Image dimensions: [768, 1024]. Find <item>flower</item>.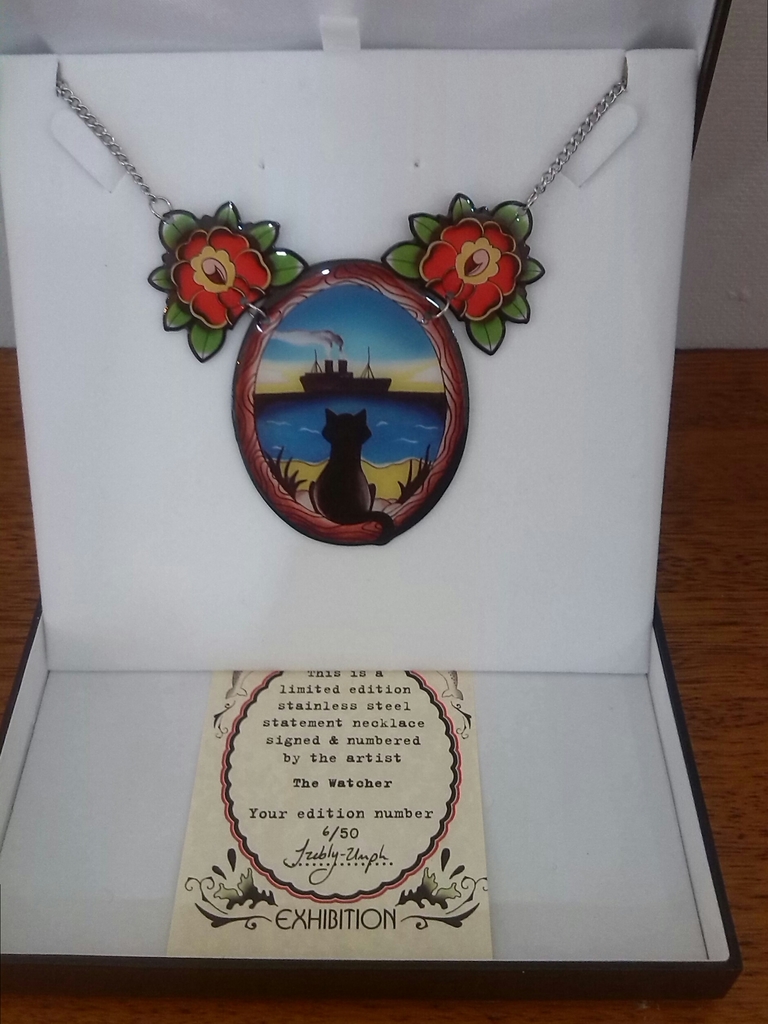
[421, 198, 532, 303].
